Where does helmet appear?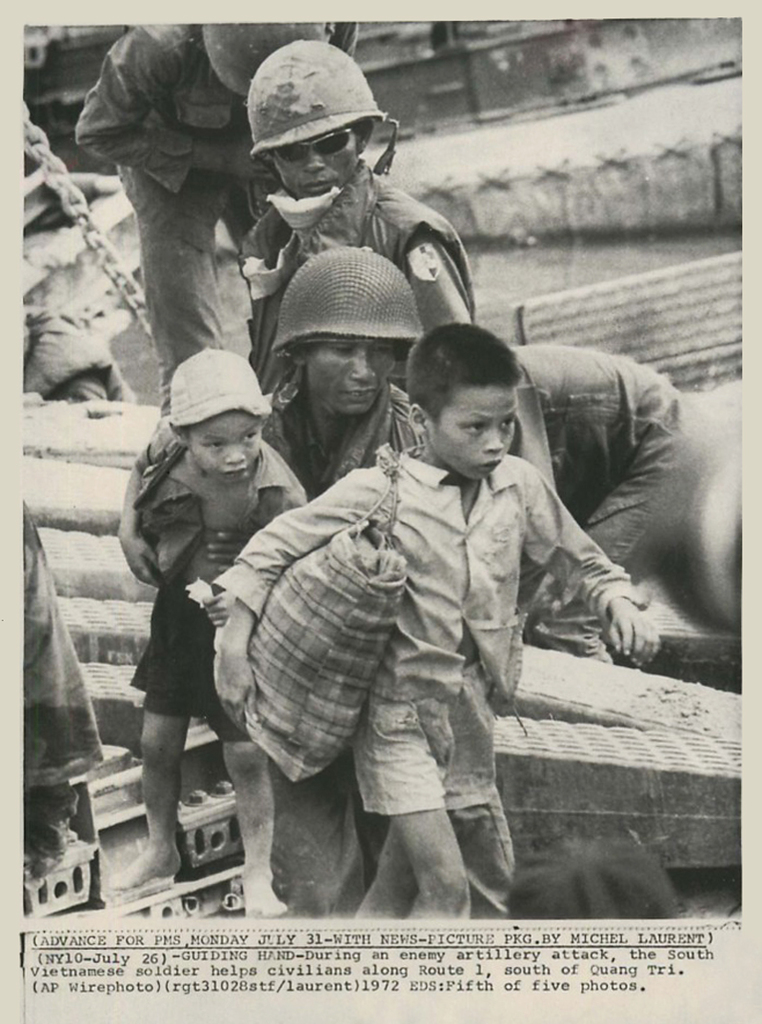
Appears at l=268, t=241, r=416, b=432.
